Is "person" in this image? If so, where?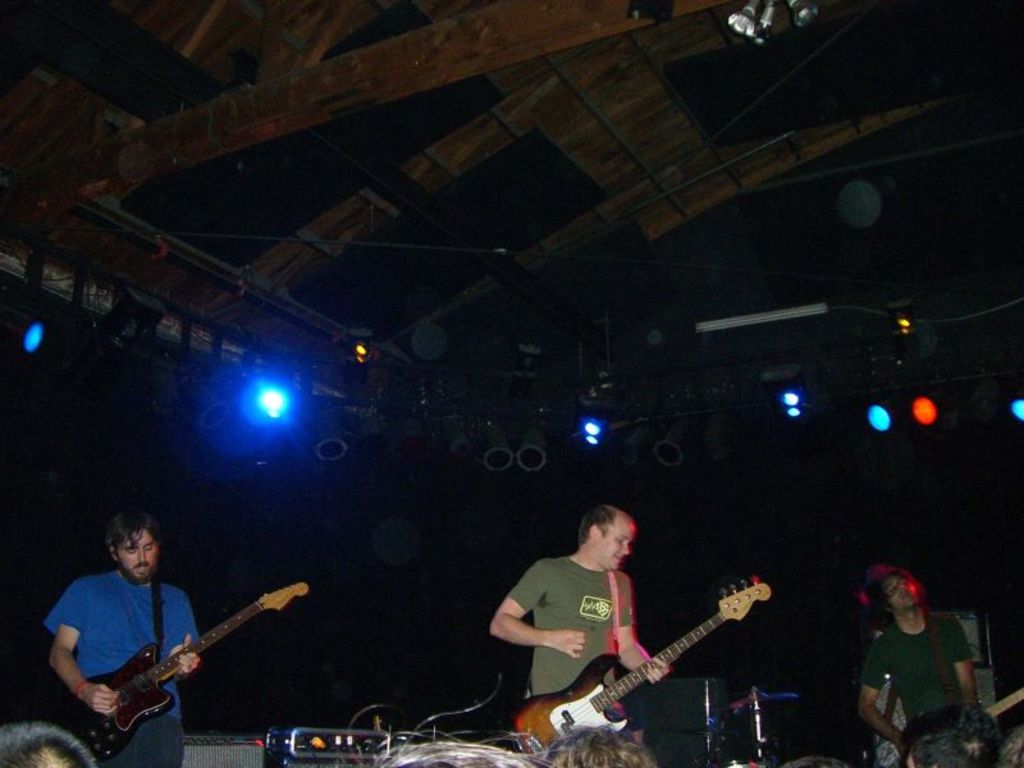
Yes, at [0, 723, 104, 767].
